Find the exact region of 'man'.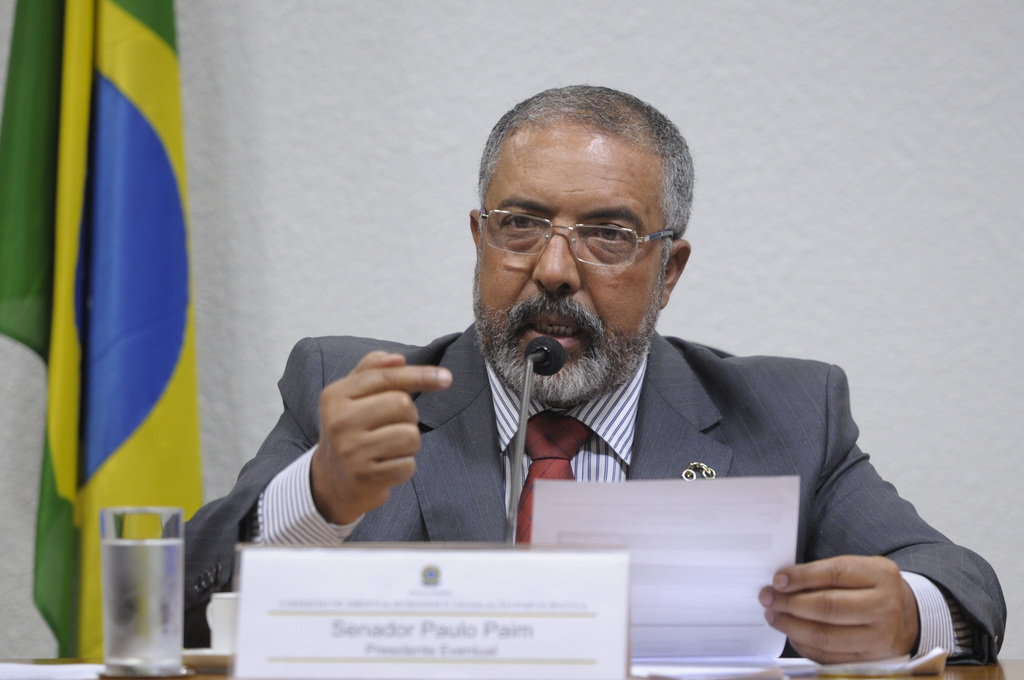
Exact region: x1=219, y1=134, x2=968, y2=613.
